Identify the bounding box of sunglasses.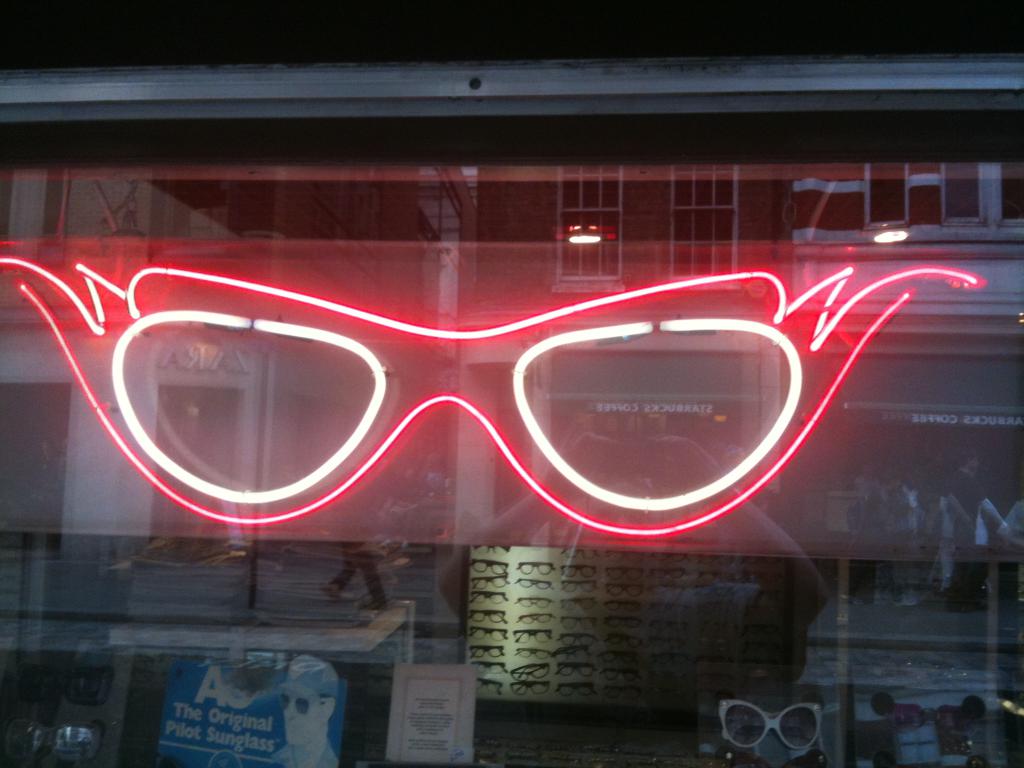
bbox=(514, 647, 554, 660).
